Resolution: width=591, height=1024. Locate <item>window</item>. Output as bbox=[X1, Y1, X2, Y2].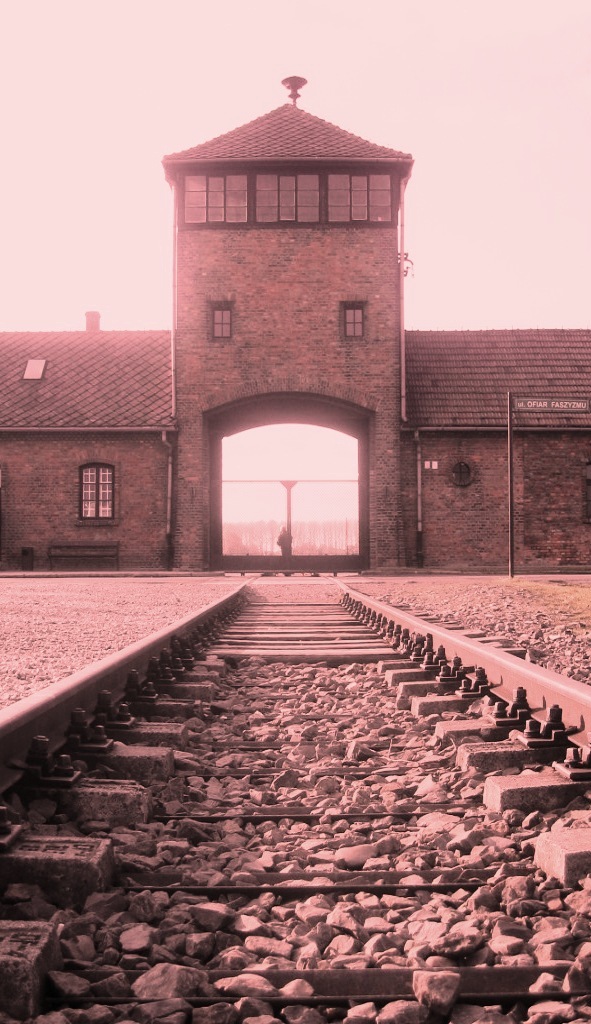
bbox=[345, 308, 361, 335].
